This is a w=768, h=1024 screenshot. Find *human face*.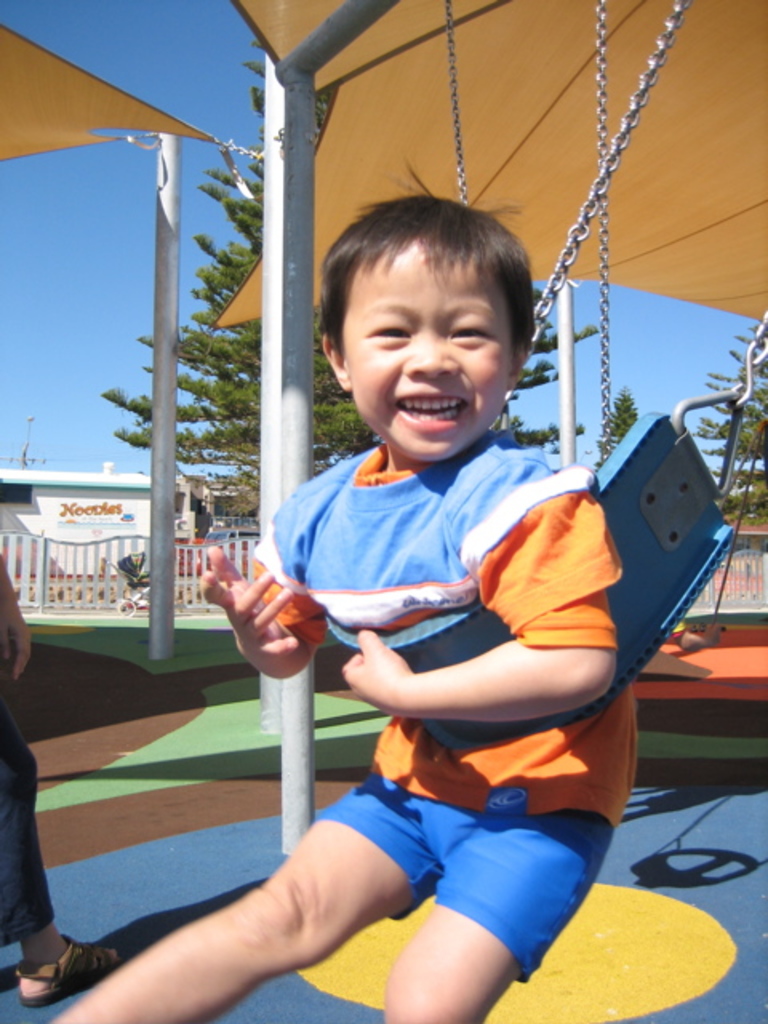
Bounding box: x1=342 y1=238 x2=518 y2=461.
